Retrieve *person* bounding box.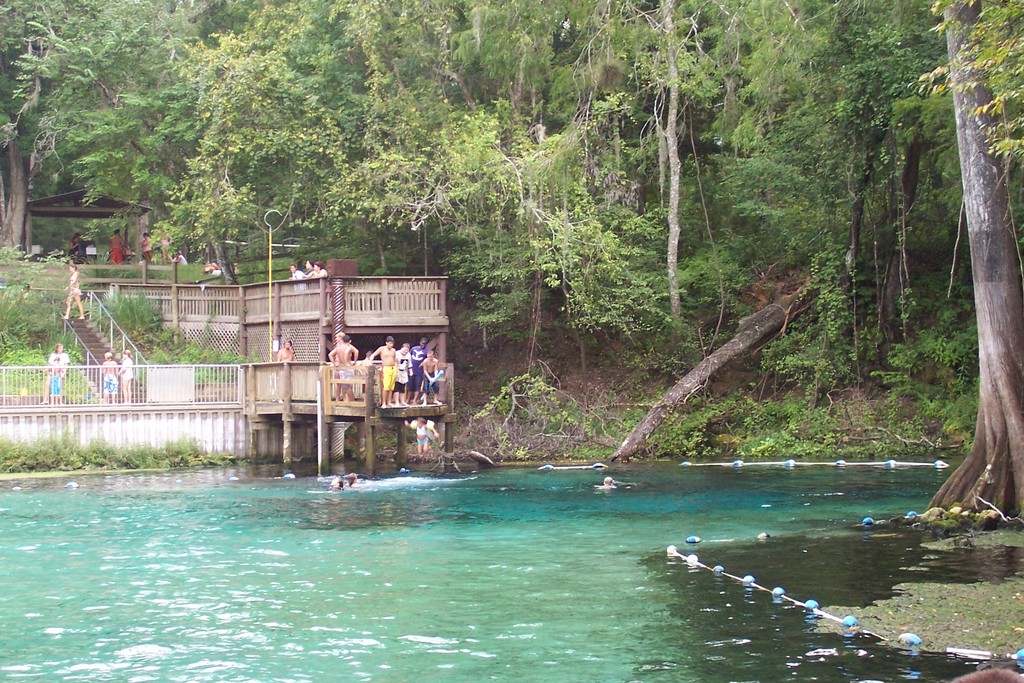
Bounding box: Rect(399, 344, 412, 409).
